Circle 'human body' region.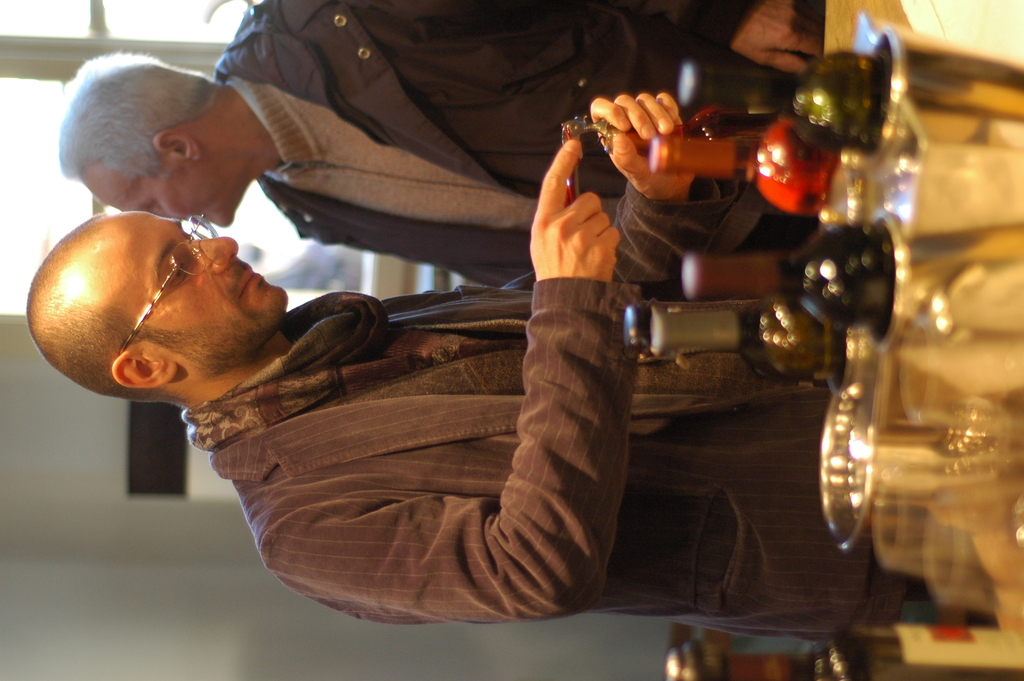
Region: [218, 0, 822, 306].
